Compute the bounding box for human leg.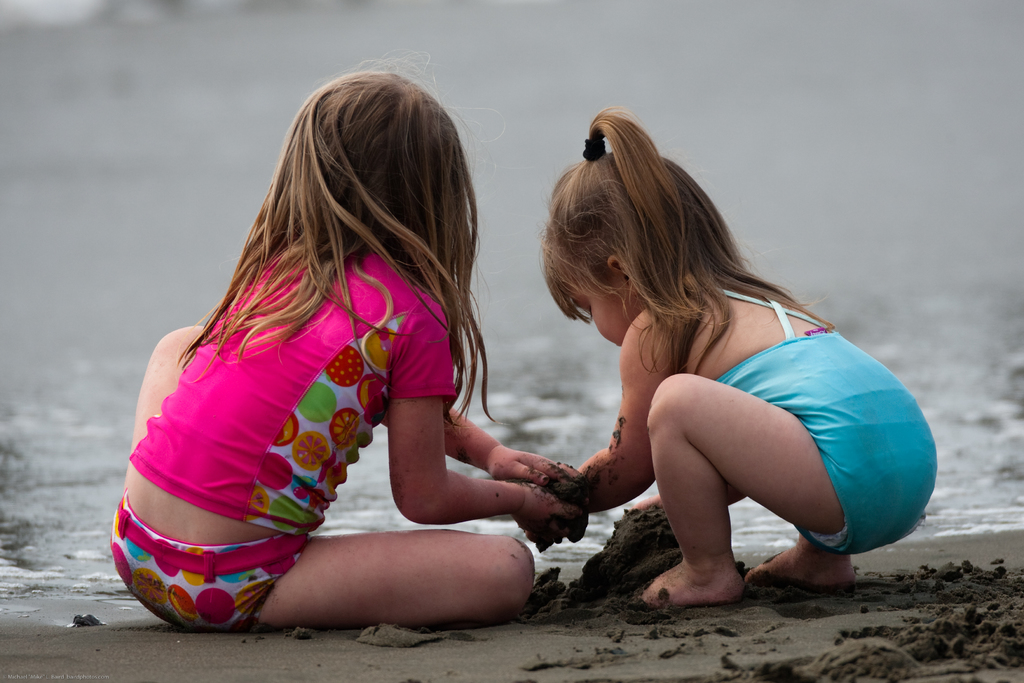
x1=744, y1=545, x2=849, y2=586.
